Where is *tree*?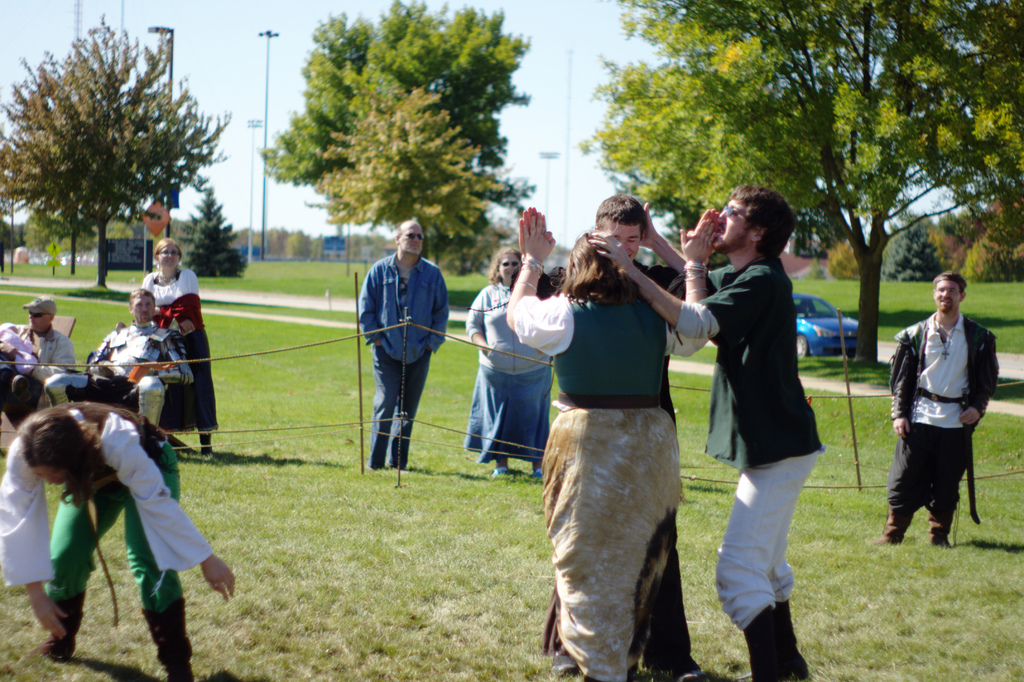
[0,217,18,266].
